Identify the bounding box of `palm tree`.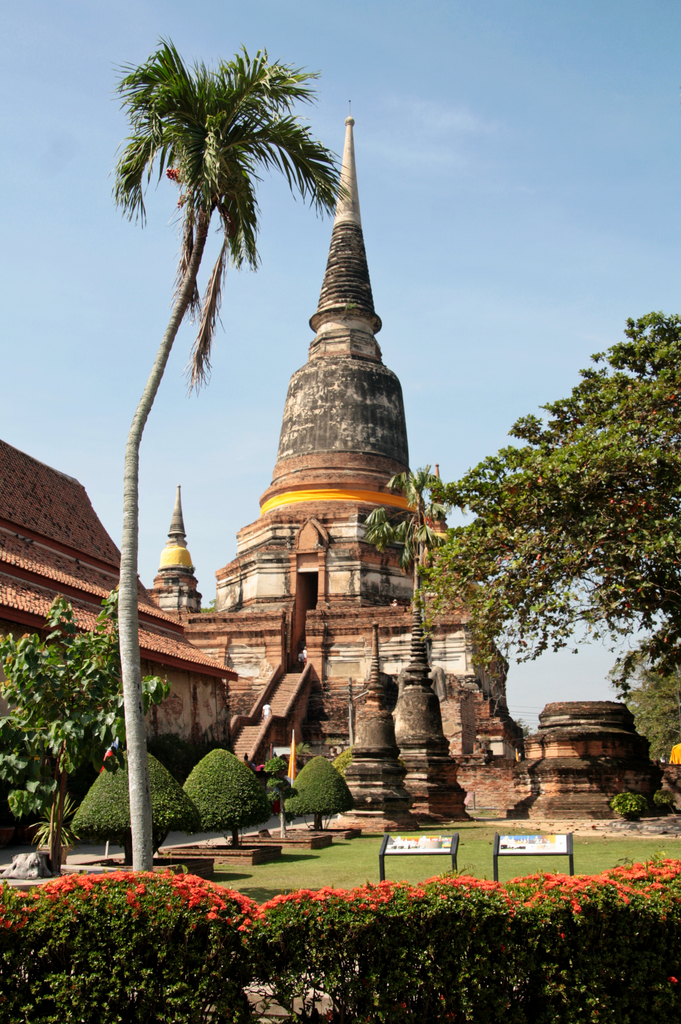
pyautogui.locateOnScreen(114, 34, 357, 870).
